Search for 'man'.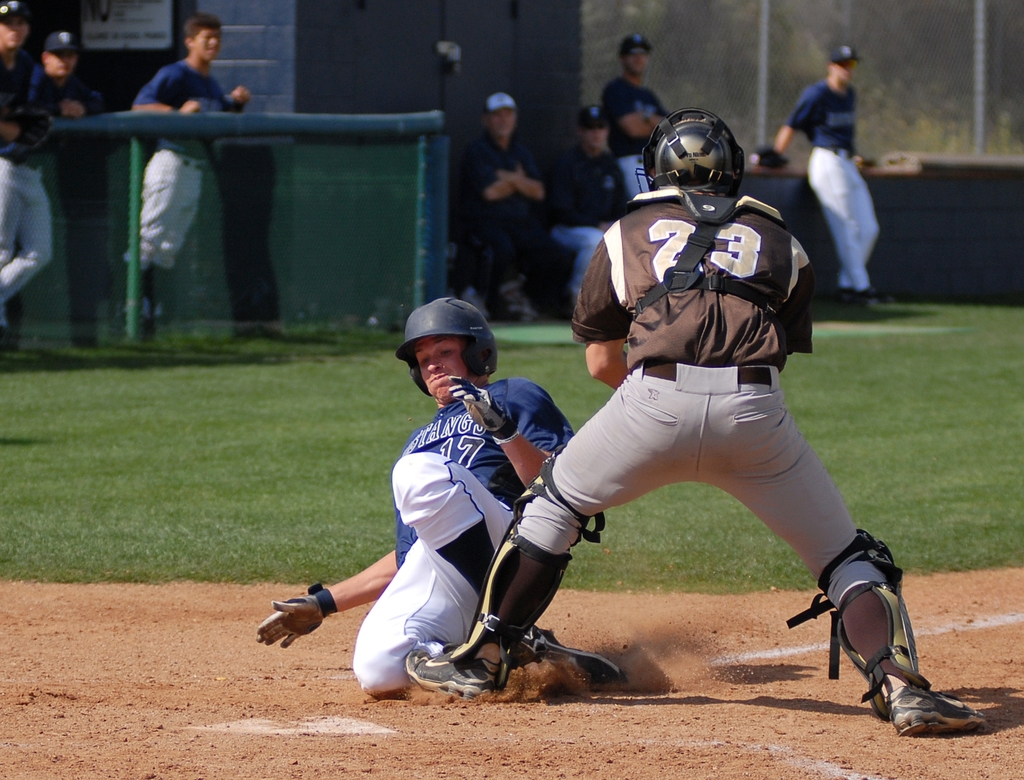
Found at <box>787,39,892,283</box>.
